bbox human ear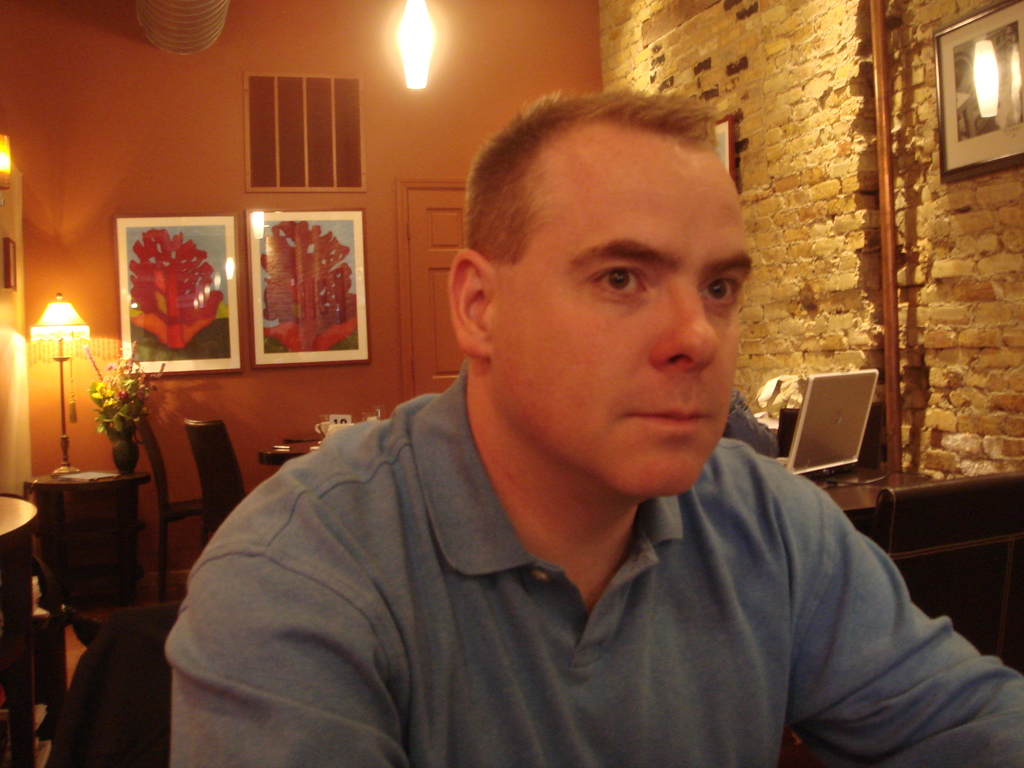
(447, 246, 494, 362)
